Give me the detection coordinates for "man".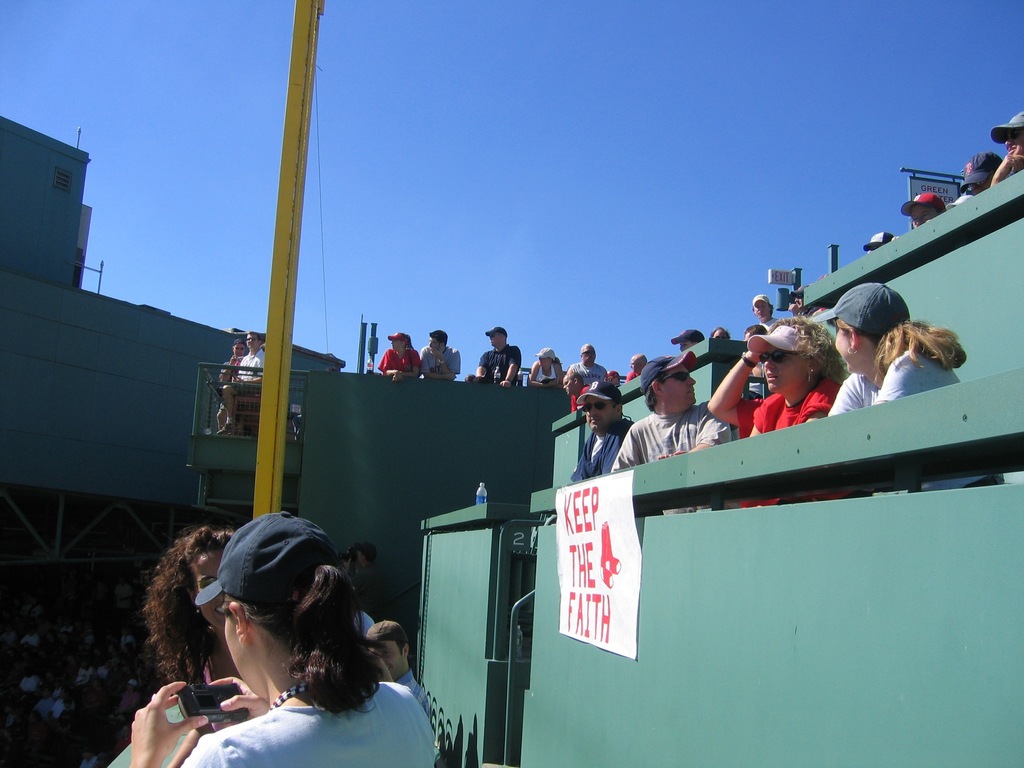
bbox=[477, 325, 522, 386].
